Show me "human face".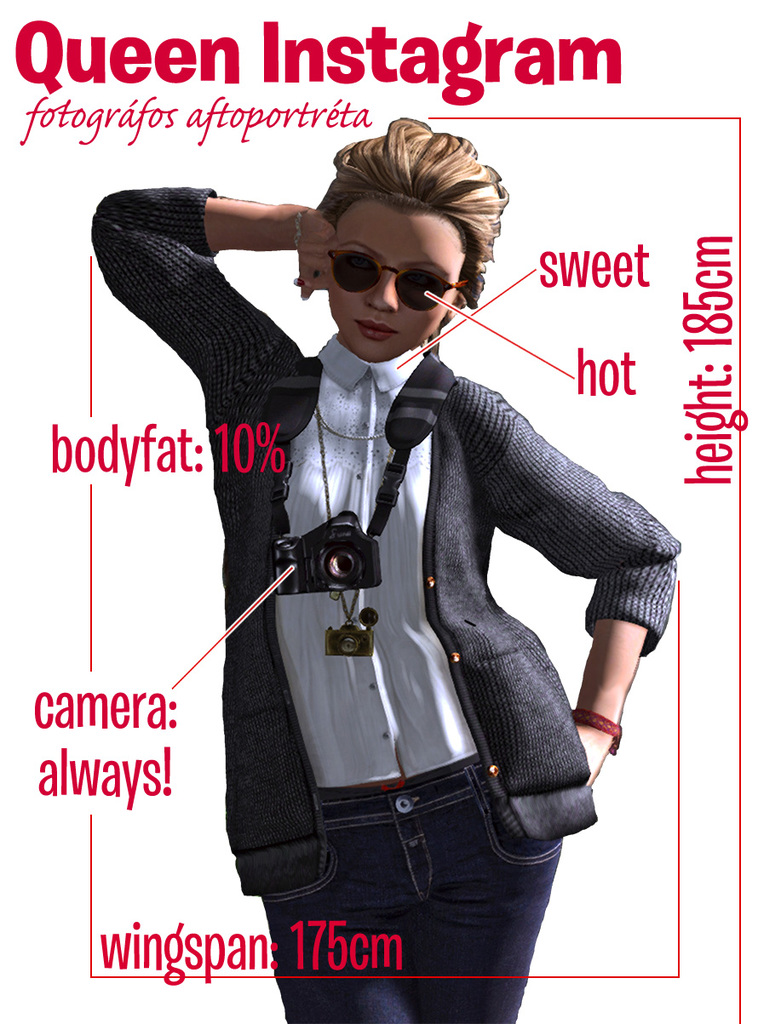
"human face" is here: pyautogui.locateOnScreen(320, 196, 468, 351).
